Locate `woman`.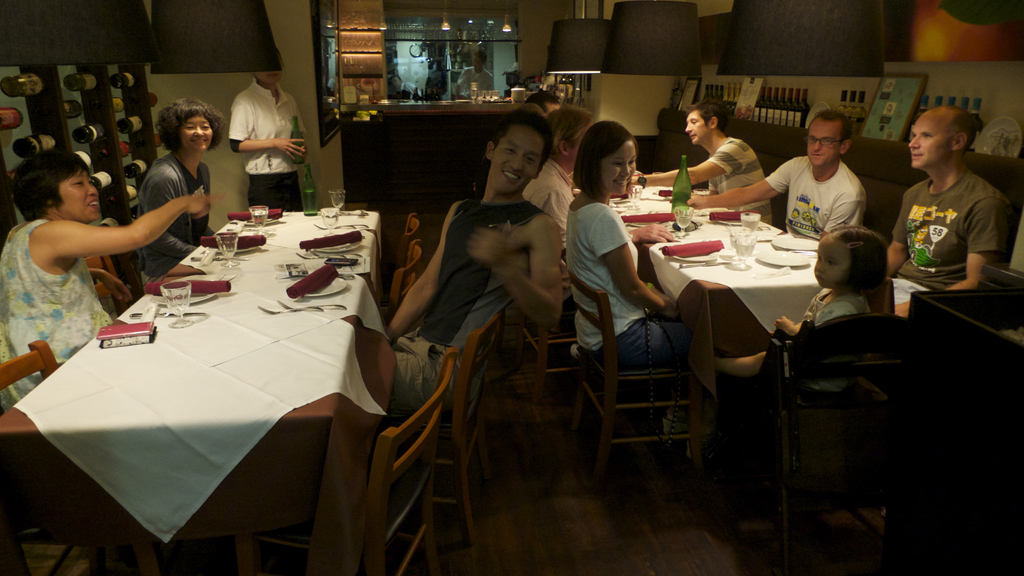
Bounding box: {"left": 6, "top": 134, "right": 196, "bottom": 344}.
